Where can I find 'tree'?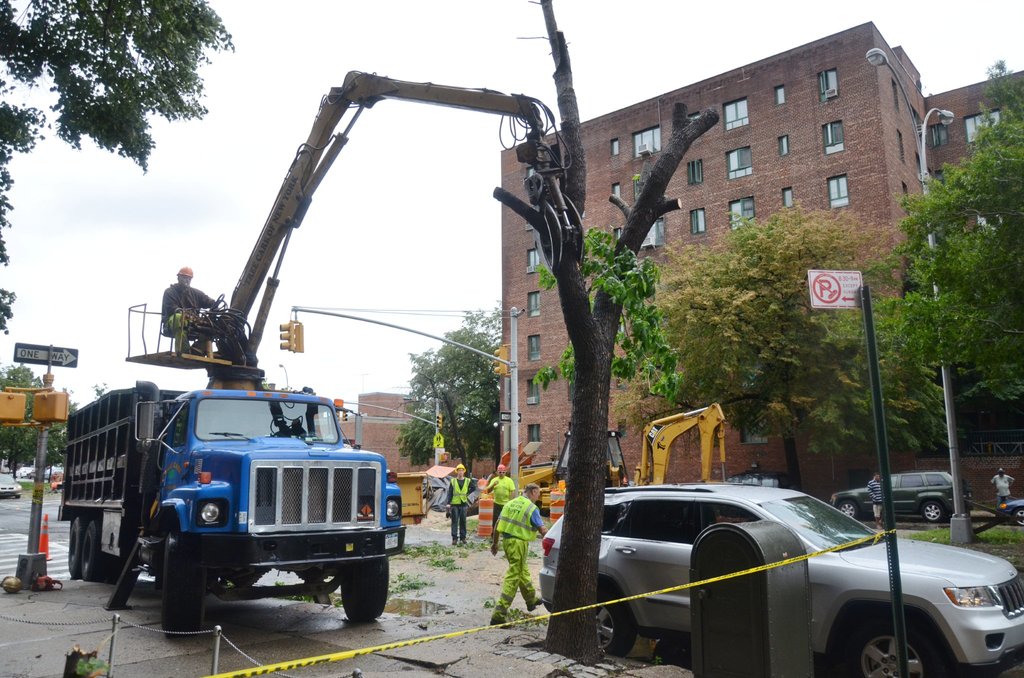
You can find it at (x1=492, y1=0, x2=722, y2=670).
